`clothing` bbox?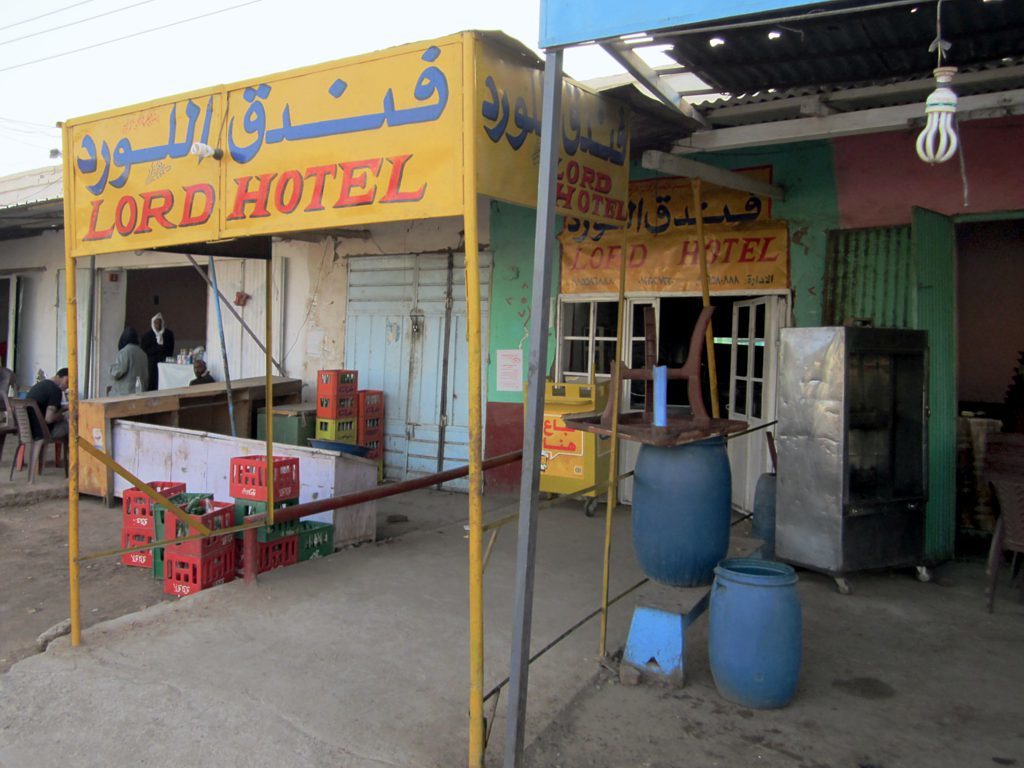
<region>188, 370, 214, 386</region>
